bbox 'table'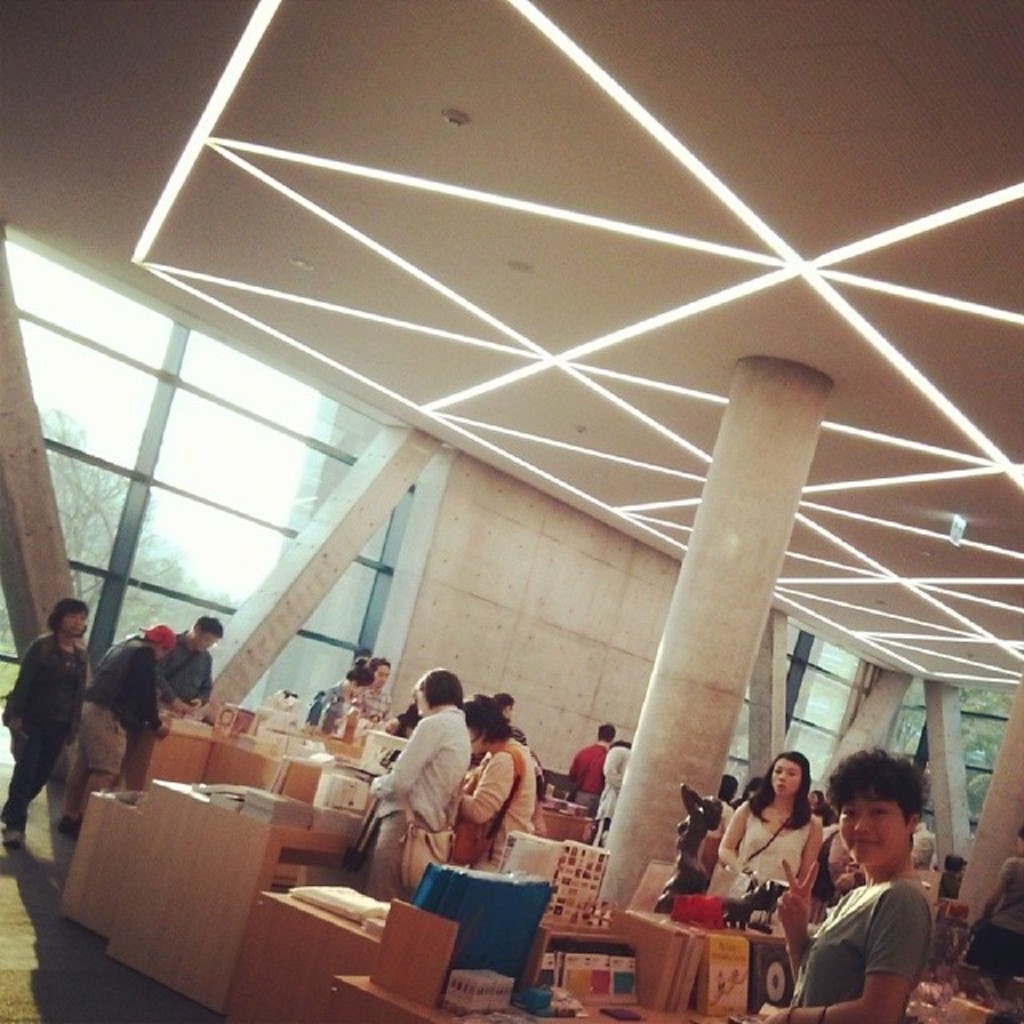
{"left": 99, "top": 774, "right": 366, "bottom": 998}
